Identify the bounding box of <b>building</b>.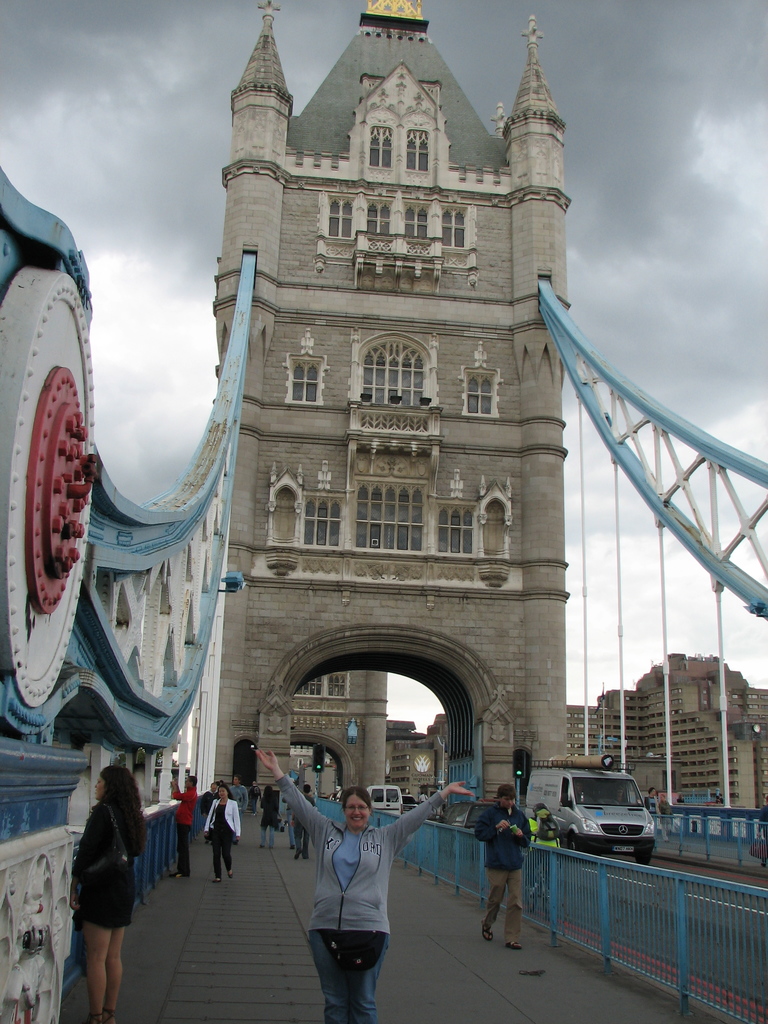
region(209, 0, 582, 829).
